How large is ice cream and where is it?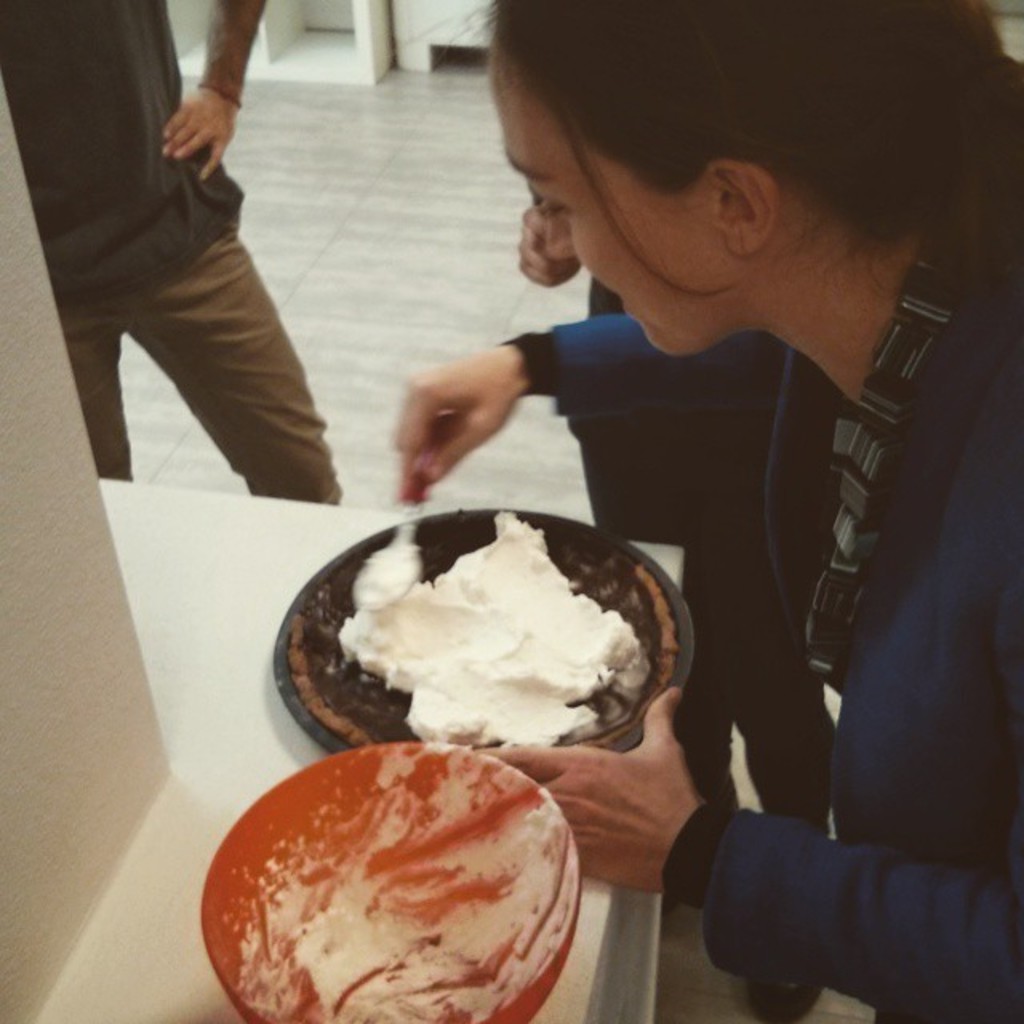
Bounding box: {"x1": 274, "y1": 520, "x2": 701, "y2": 782}.
